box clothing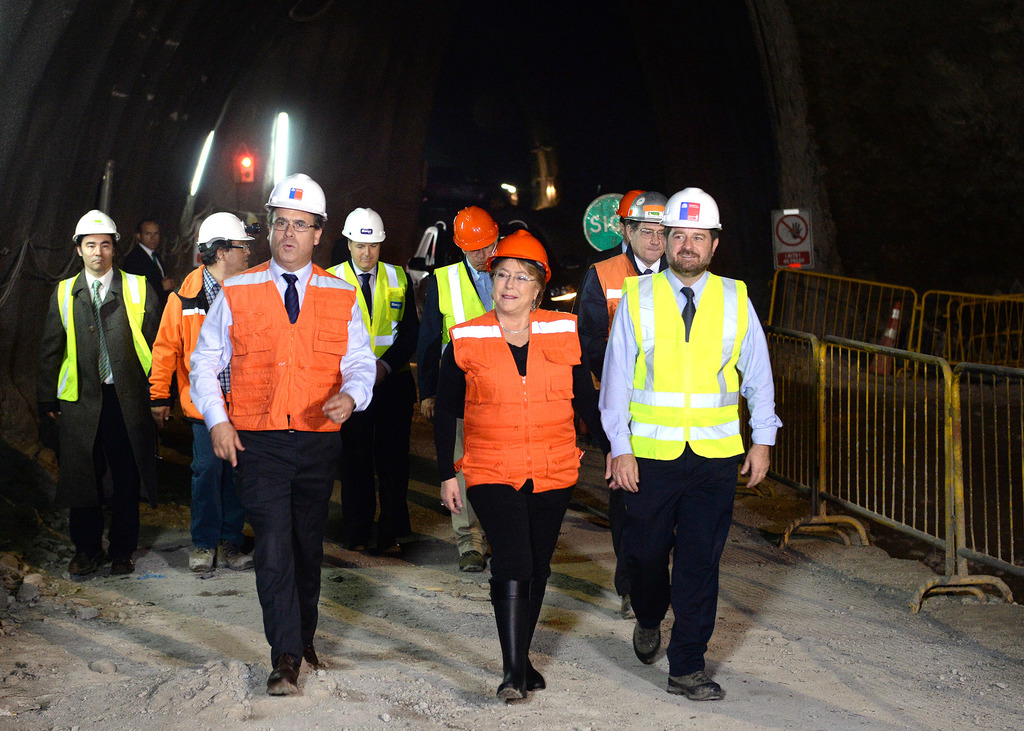
box=[397, 257, 502, 554]
